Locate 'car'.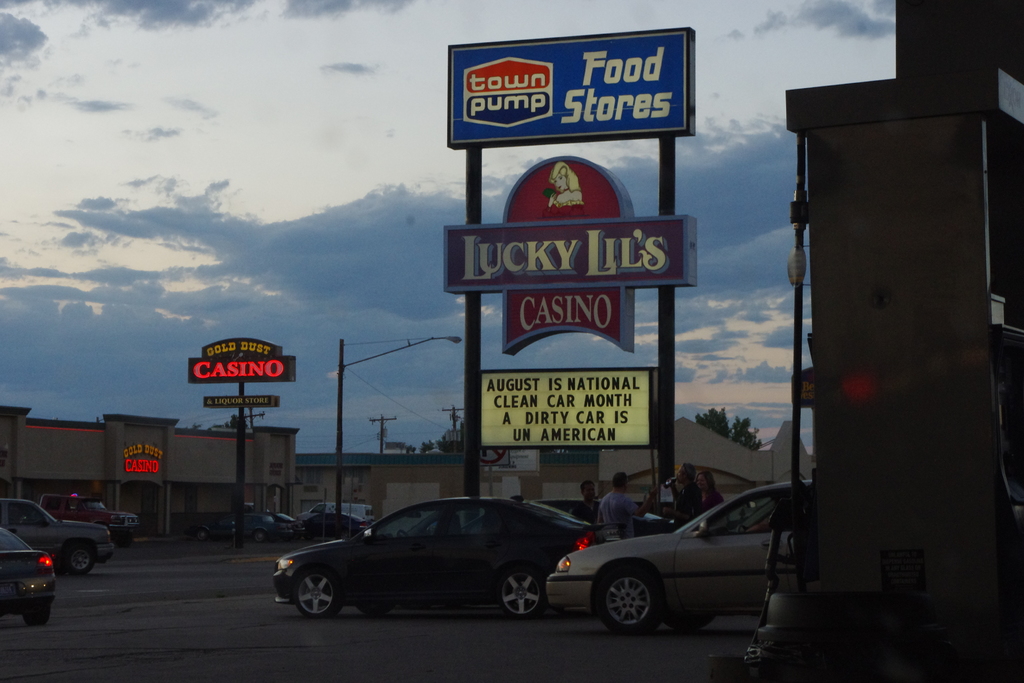
Bounding box: 260,500,609,630.
